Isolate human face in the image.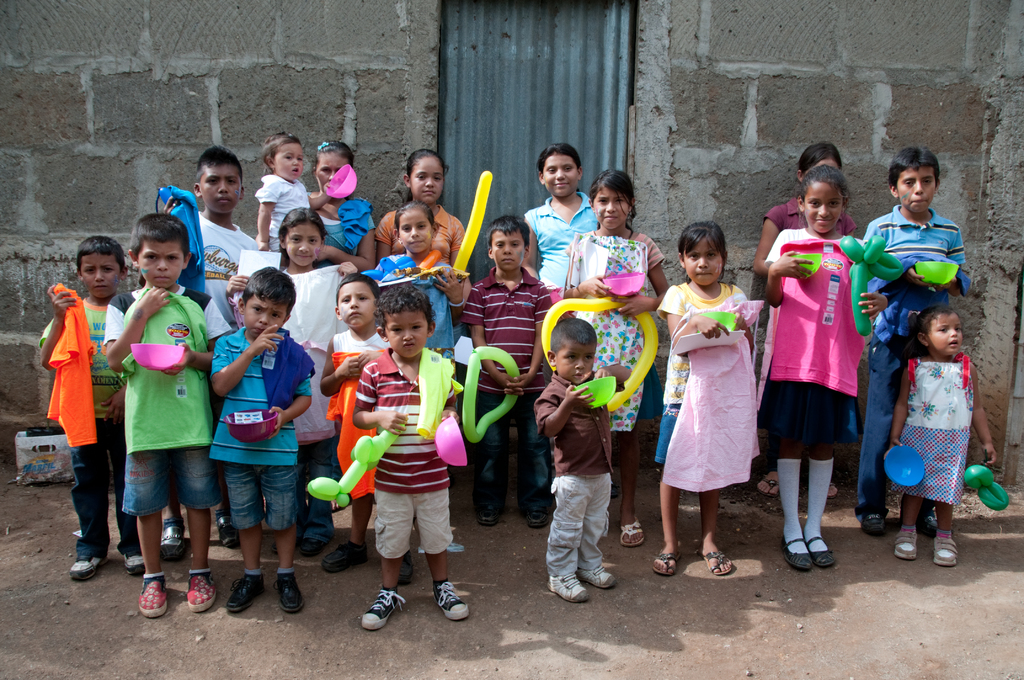
Isolated region: pyautogui.locateOnScreen(559, 345, 596, 385).
